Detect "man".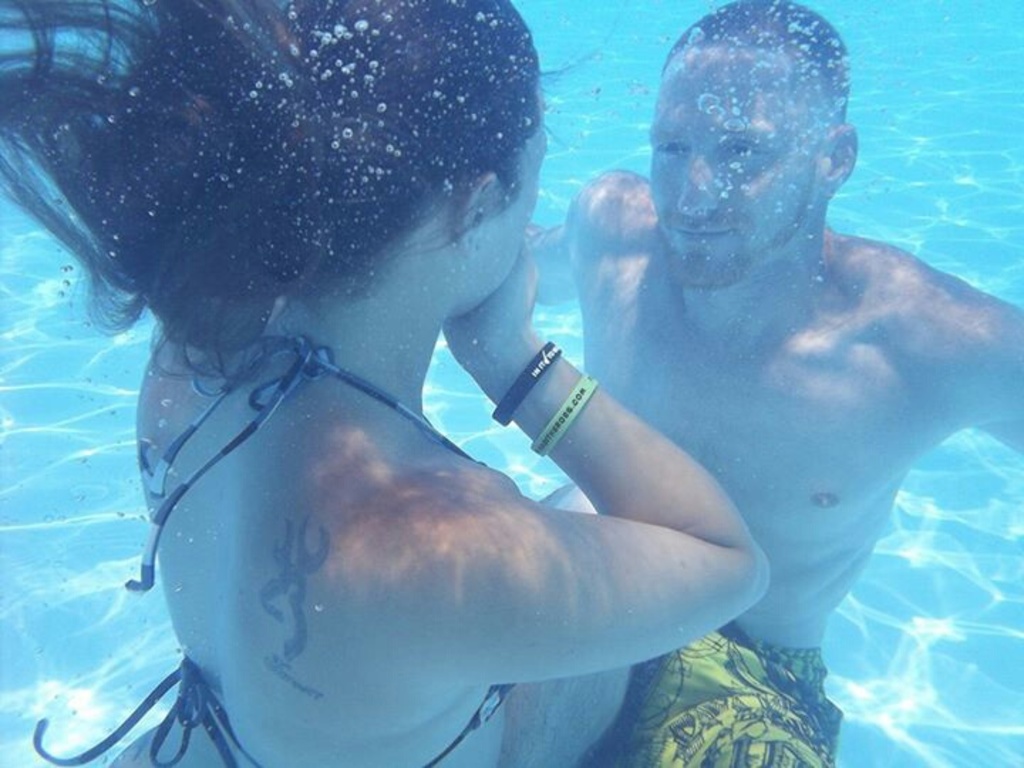
Detected at [left=545, top=0, right=1017, bottom=767].
